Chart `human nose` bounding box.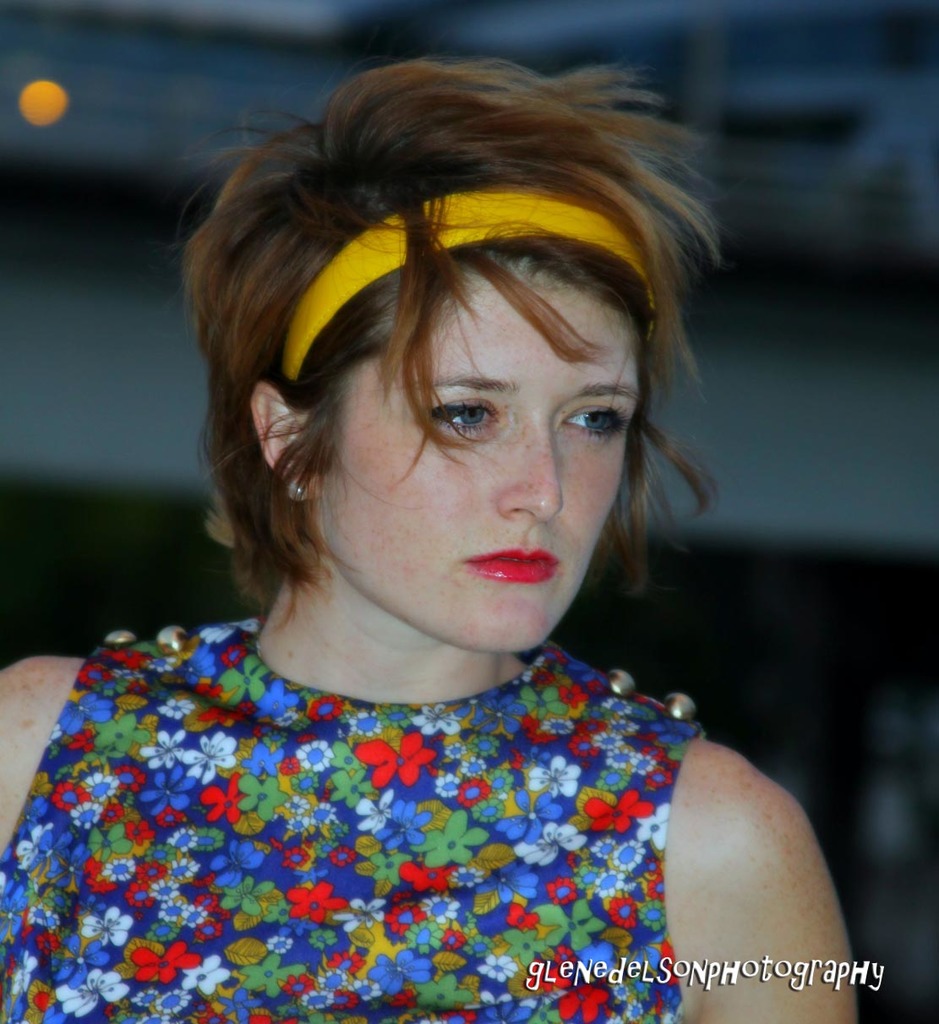
Charted: (left=495, top=417, right=564, bottom=524).
